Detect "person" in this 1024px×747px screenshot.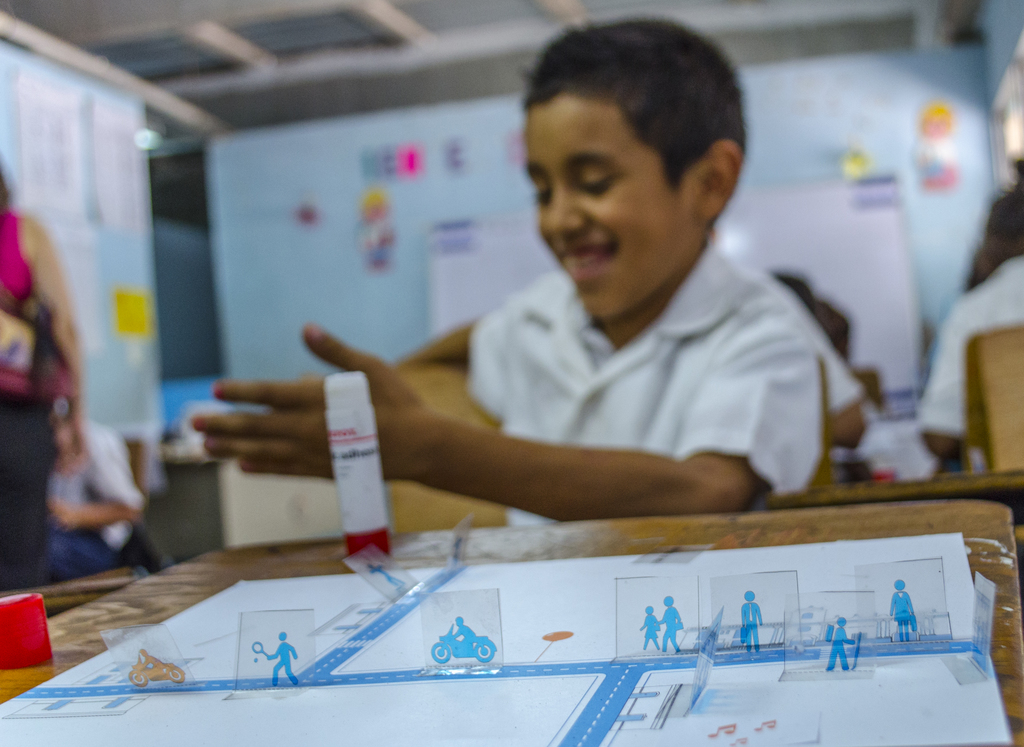
Detection: 40/406/170/573.
